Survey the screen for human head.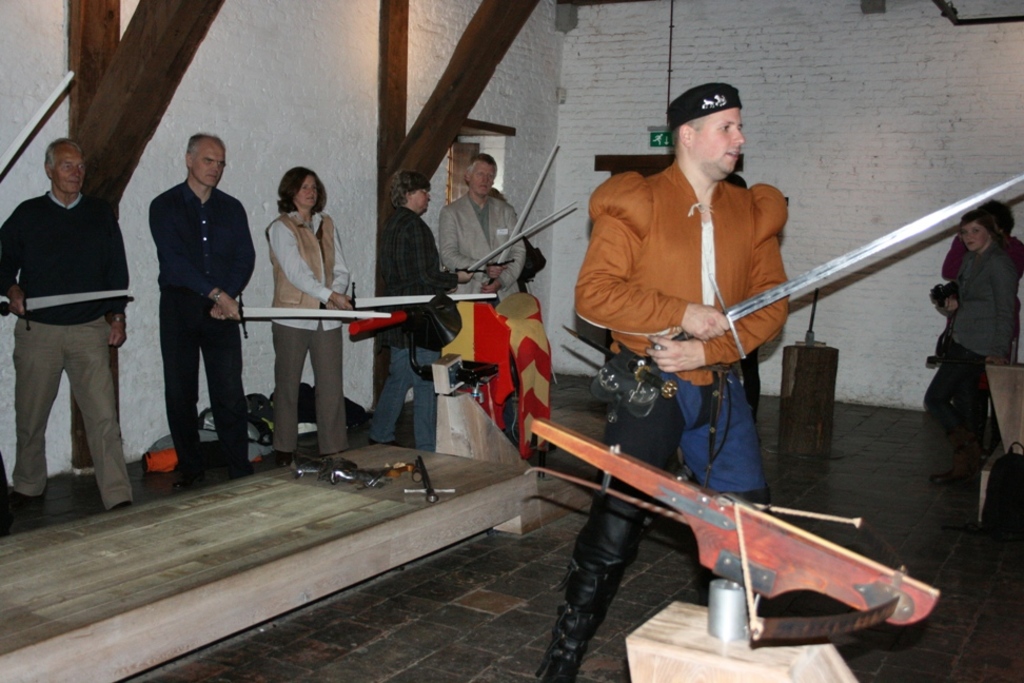
Survey found: [x1=979, y1=199, x2=1016, y2=237].
